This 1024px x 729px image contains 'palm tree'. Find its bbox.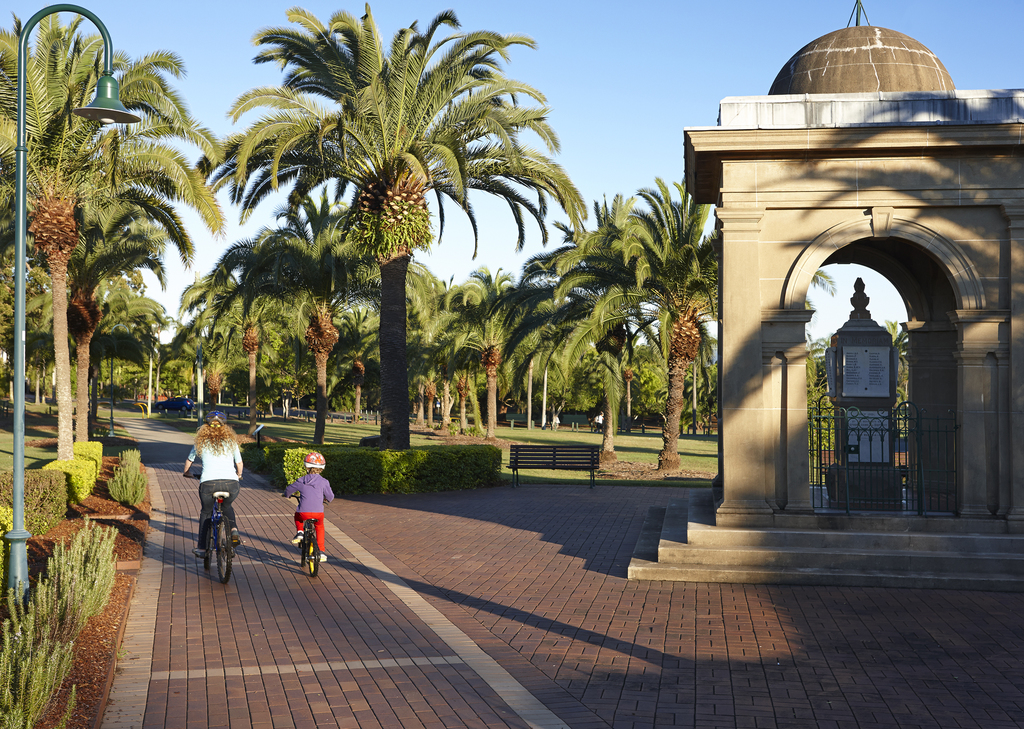
20, 200, 137, 425.
